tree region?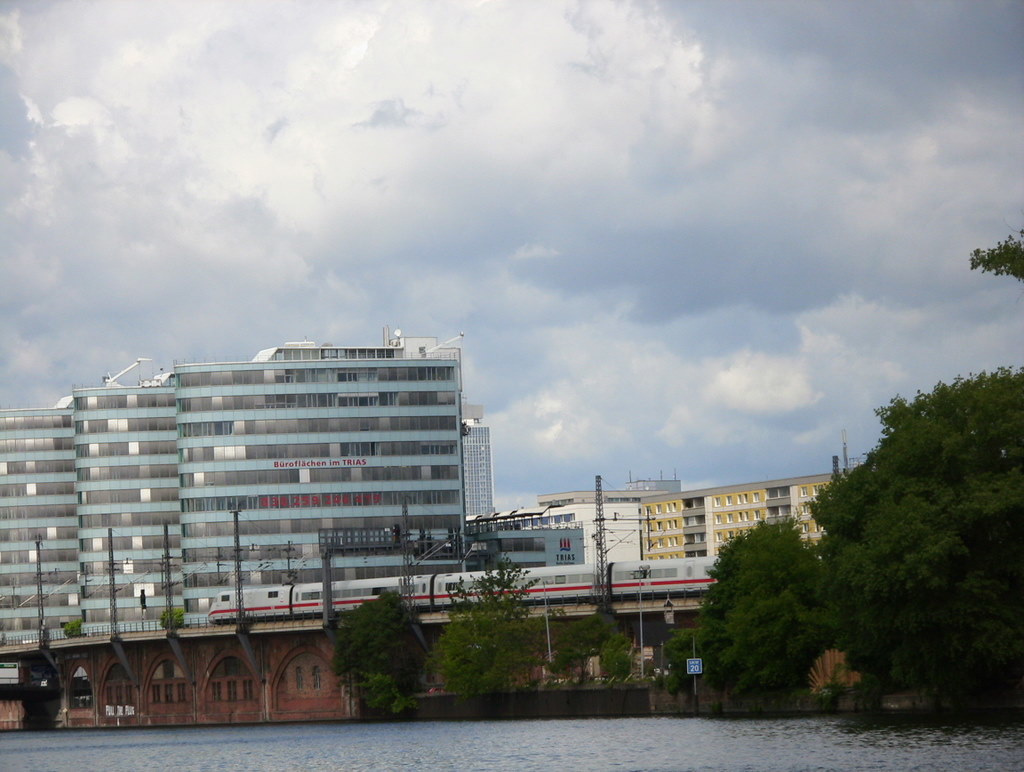
select_region(423, 551, 551, 700)
